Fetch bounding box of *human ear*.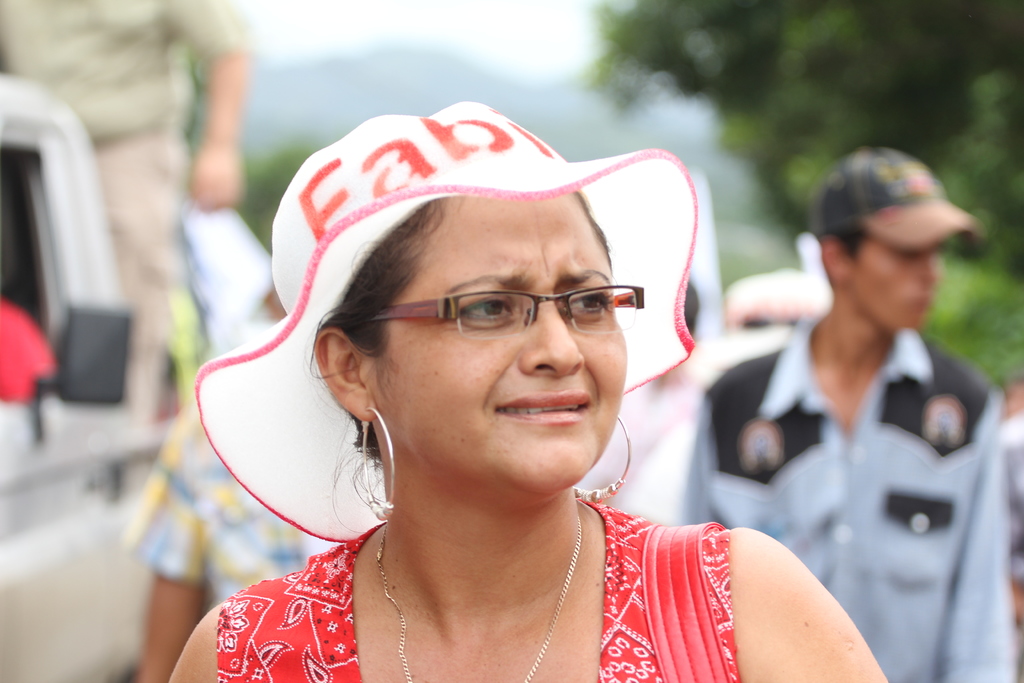
Bbox: x1=824 y1=236 x2=855 y2=286.
